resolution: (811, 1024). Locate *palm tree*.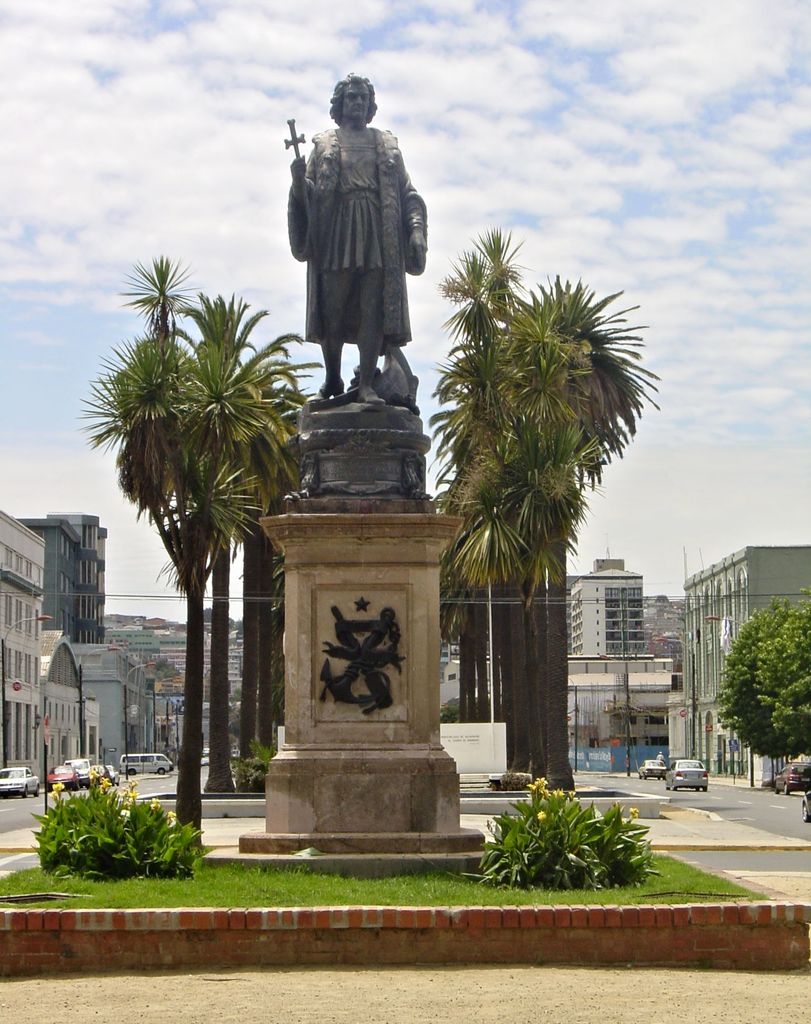
(left=243, top=371, right=318, bottom=780).
